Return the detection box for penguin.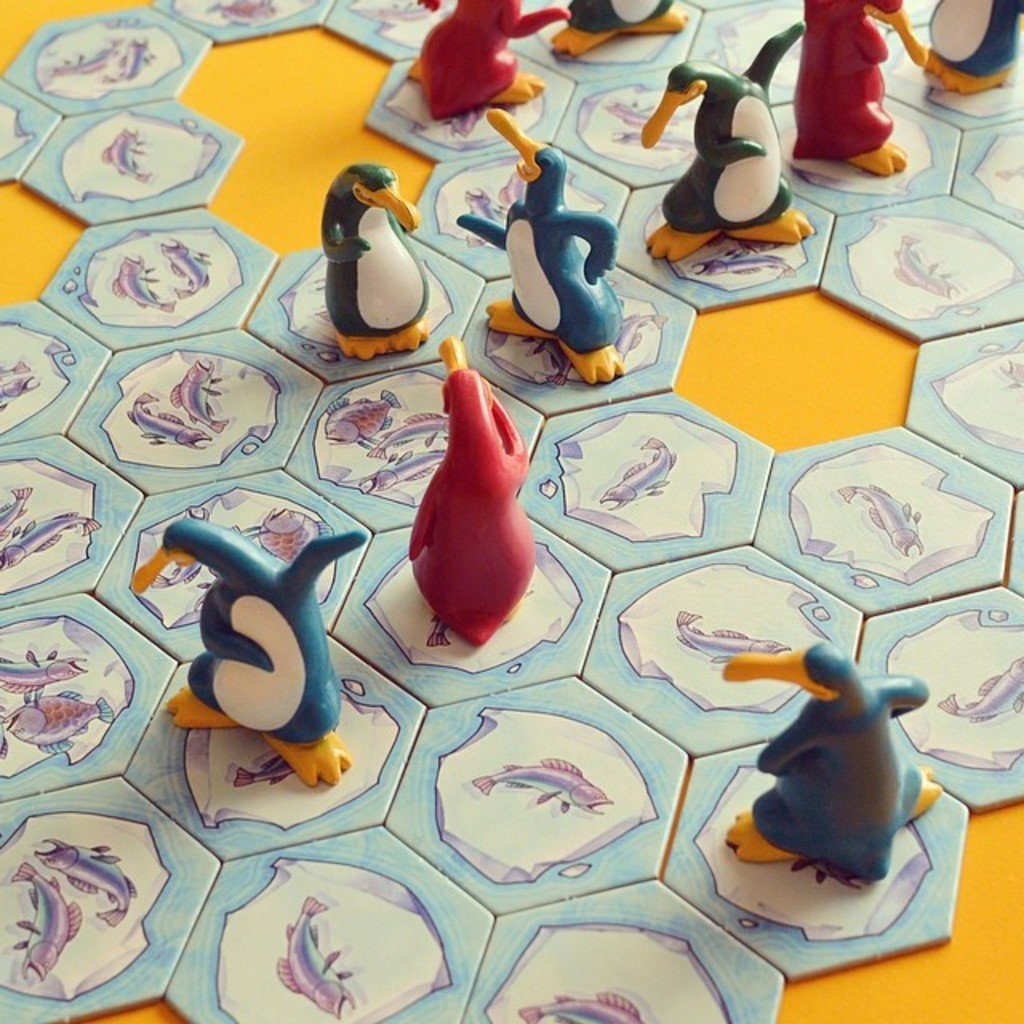
region(405, 0, 576, 130).
